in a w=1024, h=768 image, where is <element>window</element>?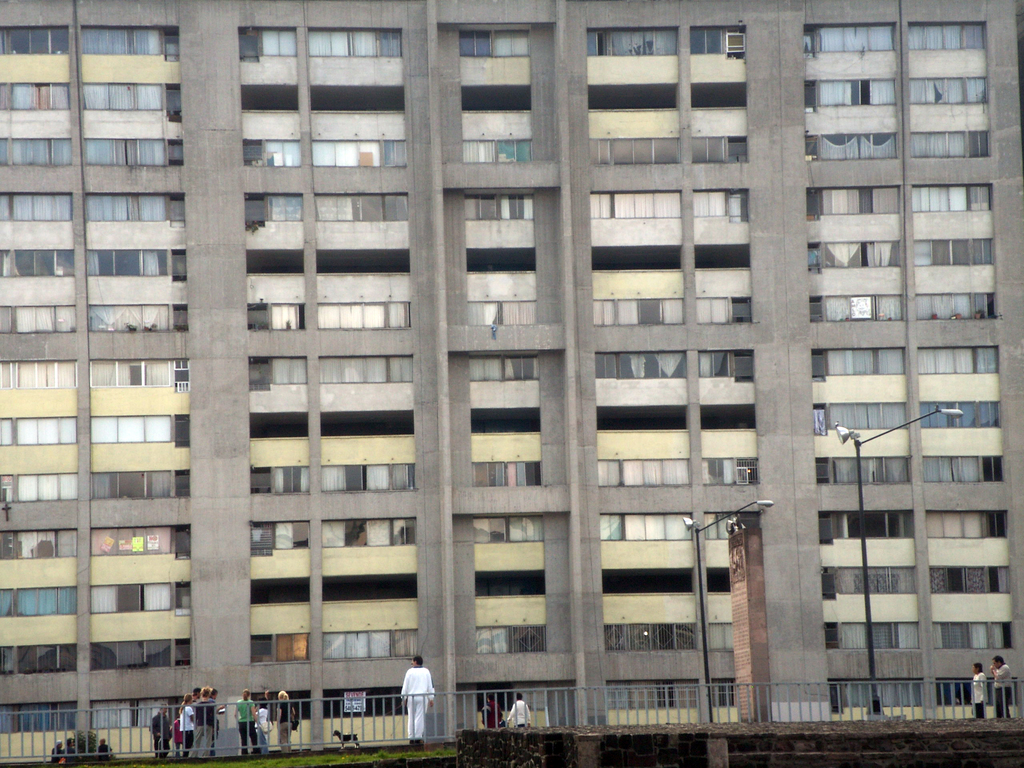
l=310, t=140, r=407, b=165.
